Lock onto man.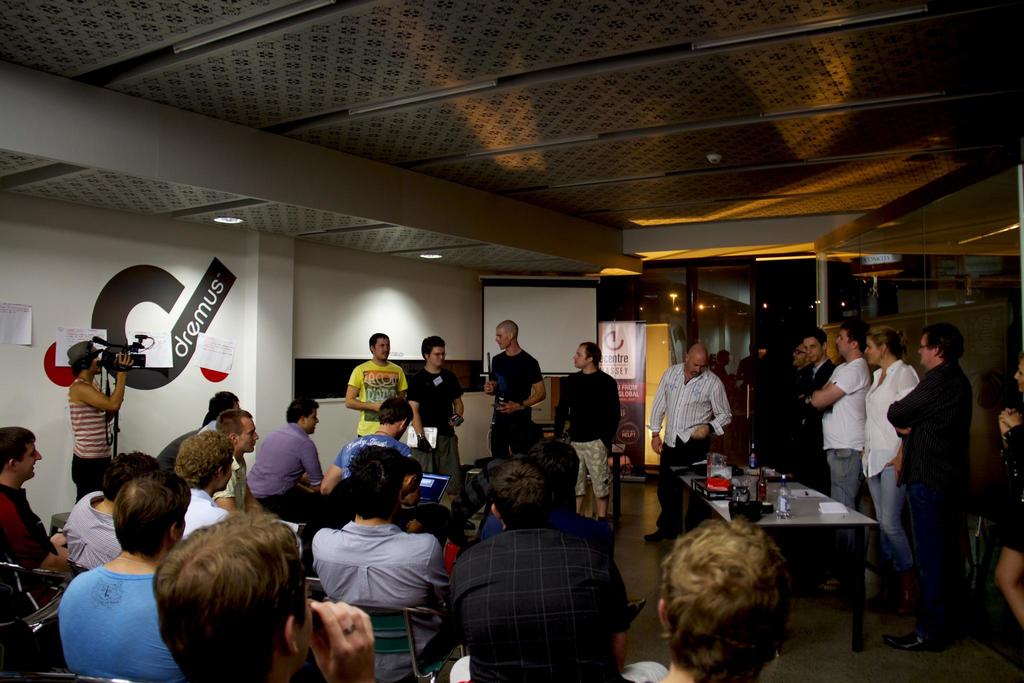
Locked: [left=343, top=331, right=410, bottom=438].
